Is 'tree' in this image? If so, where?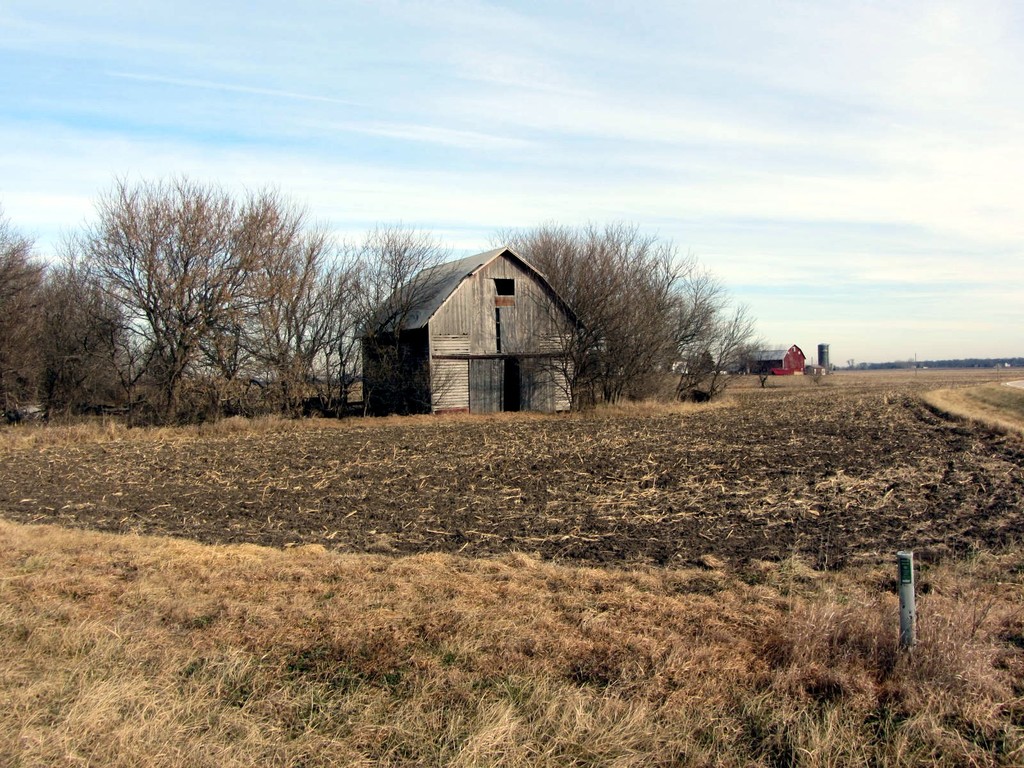
Yes, at detection(49, 161, 374, 426).
